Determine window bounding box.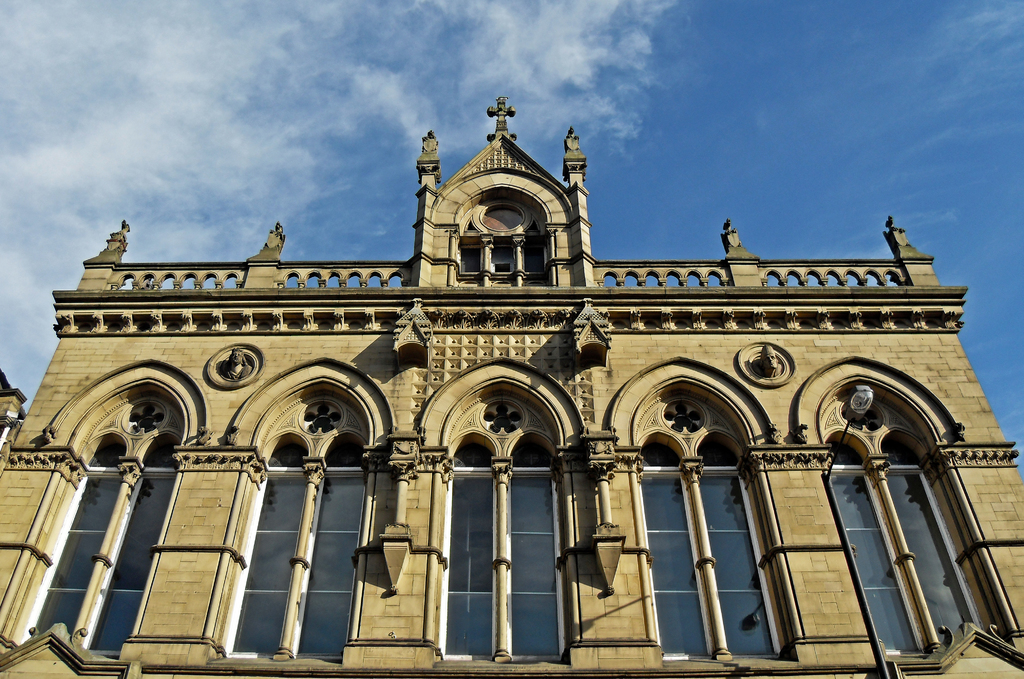
Determined: Rect(636, 427, 792, 660).
